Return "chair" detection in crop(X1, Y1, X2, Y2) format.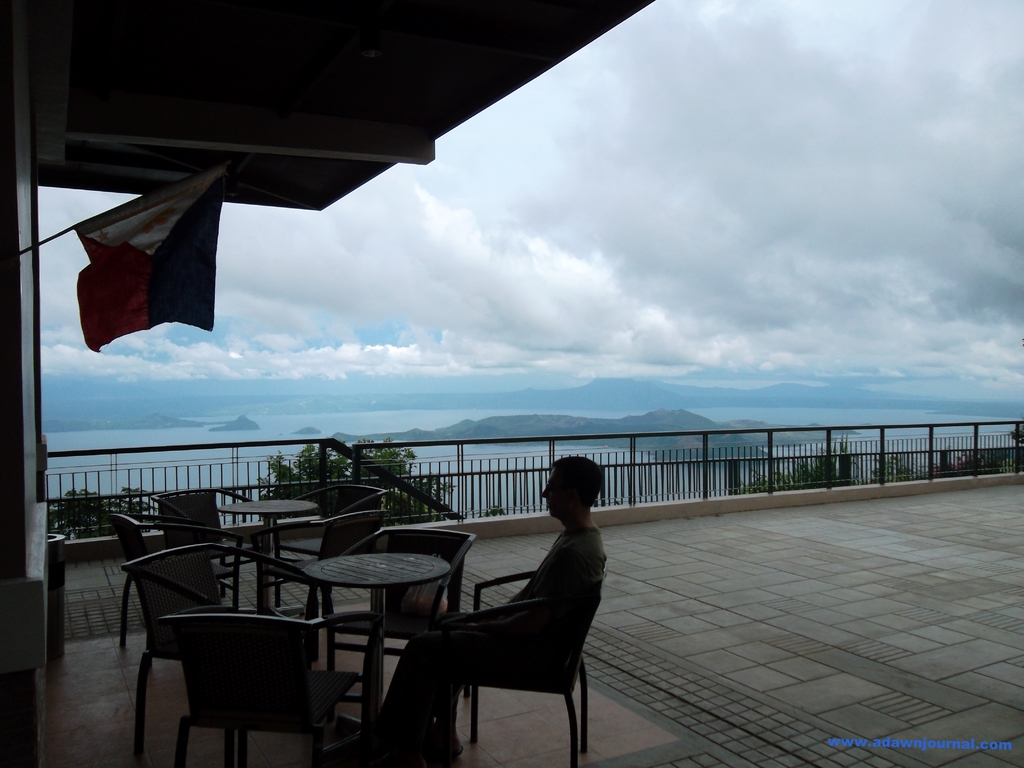
crop(117, 542, 321, 767).
